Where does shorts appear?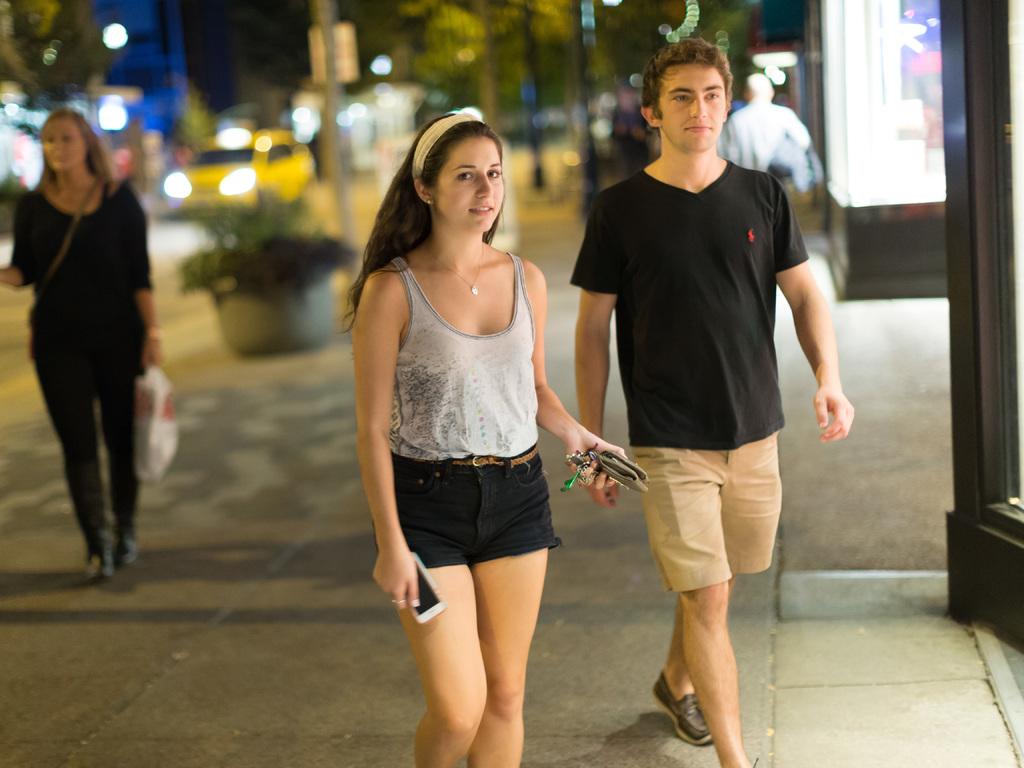
Appears at crop(631, 431, 783, 593).
